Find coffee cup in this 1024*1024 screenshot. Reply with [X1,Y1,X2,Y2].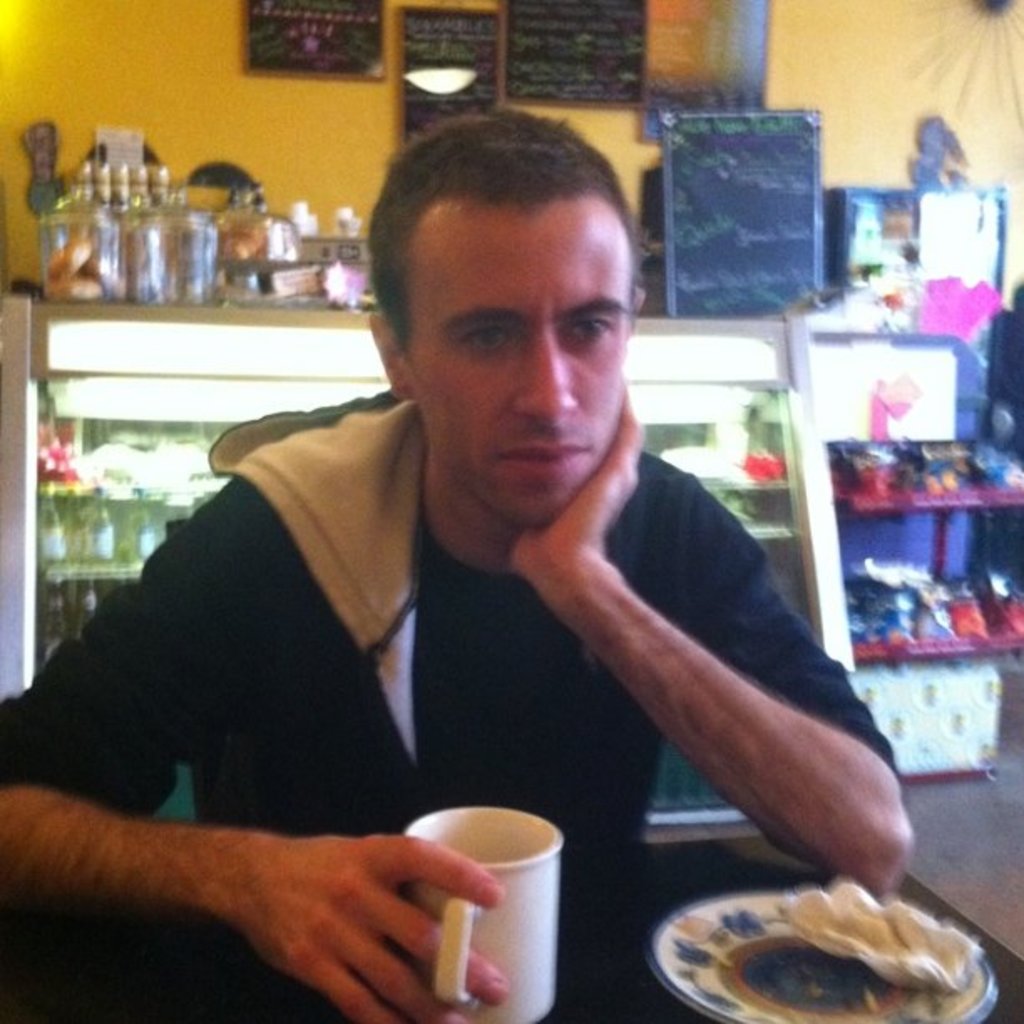
[393,810,577,1022].
